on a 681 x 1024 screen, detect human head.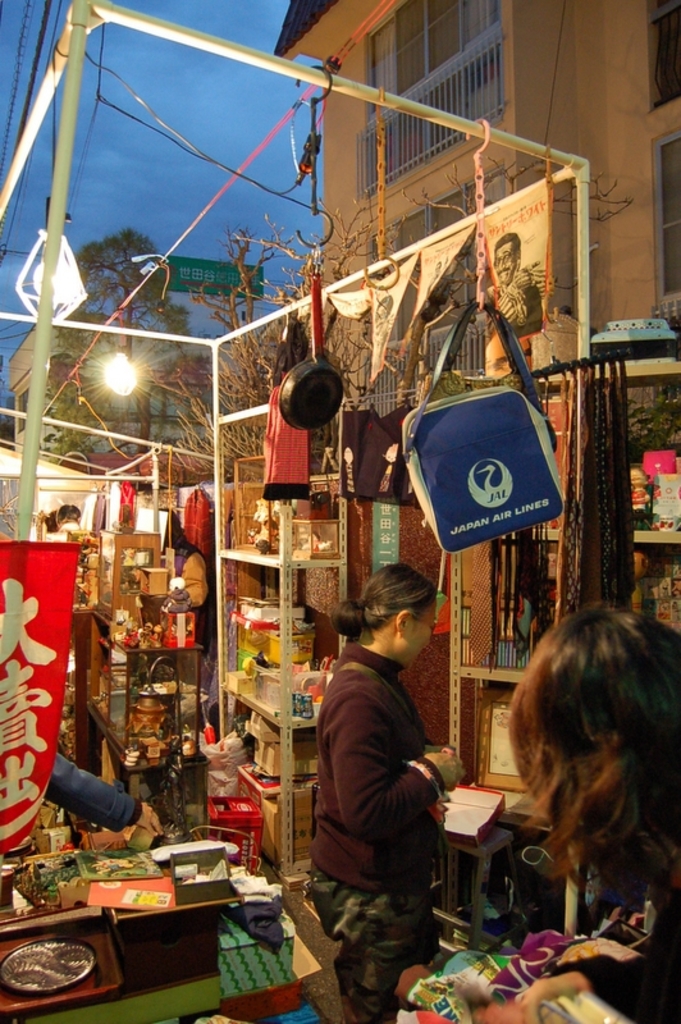
[x1=494, y1=232, x2=517, y2=280].
